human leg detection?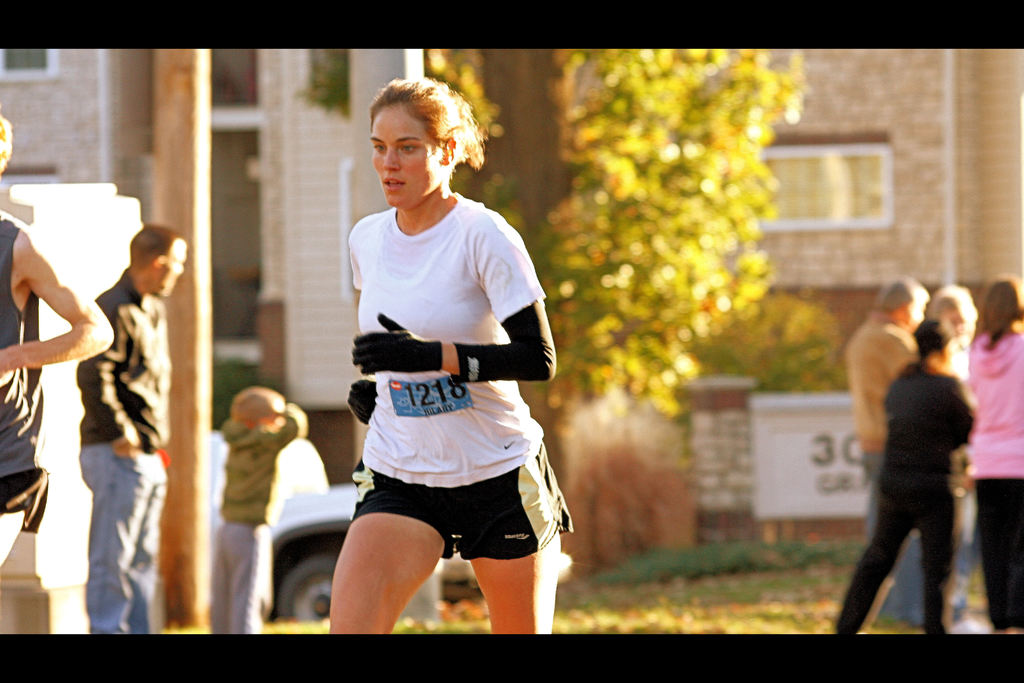
l=83, t=450, r=168, b=636
